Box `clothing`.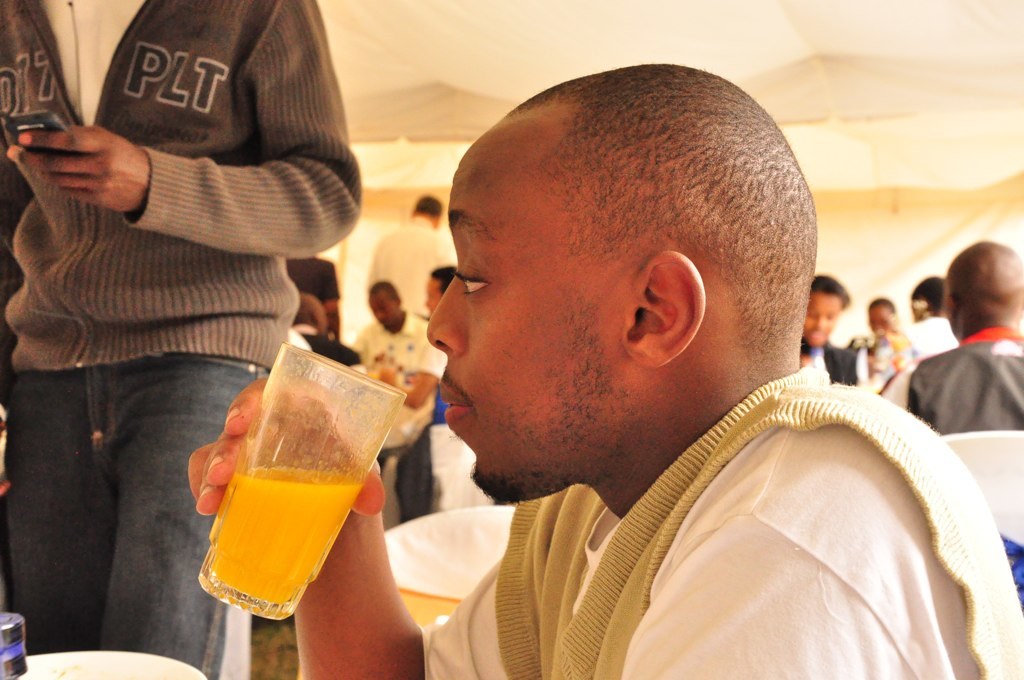
x1=353, y1=311, x2=433, y2=397.
